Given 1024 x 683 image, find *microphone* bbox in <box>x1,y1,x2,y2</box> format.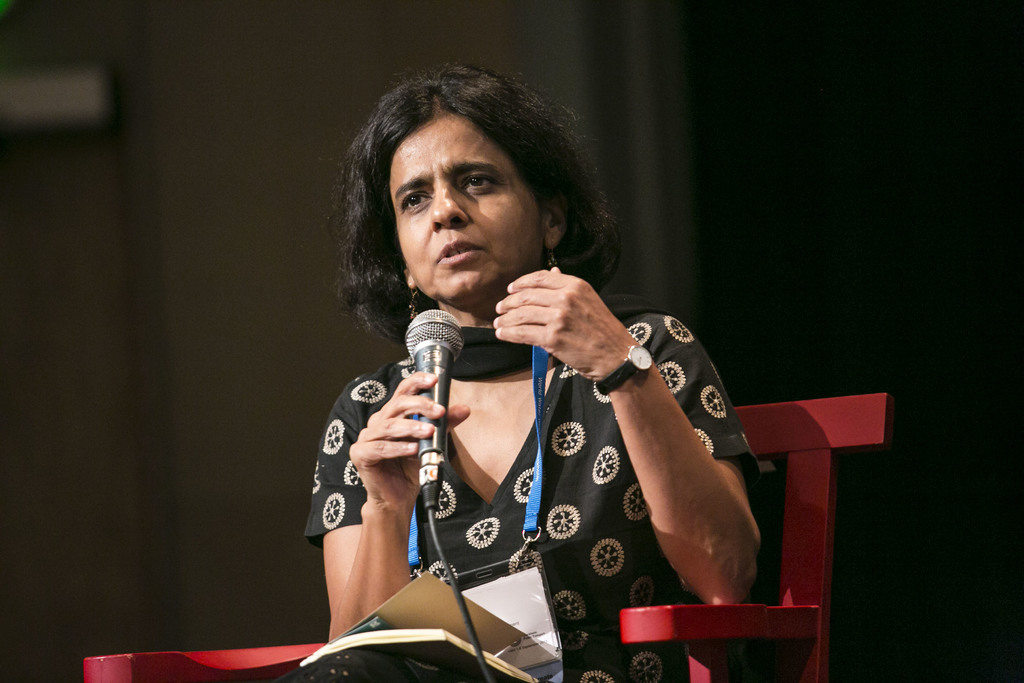
<box>401,306,477,514</box>.
